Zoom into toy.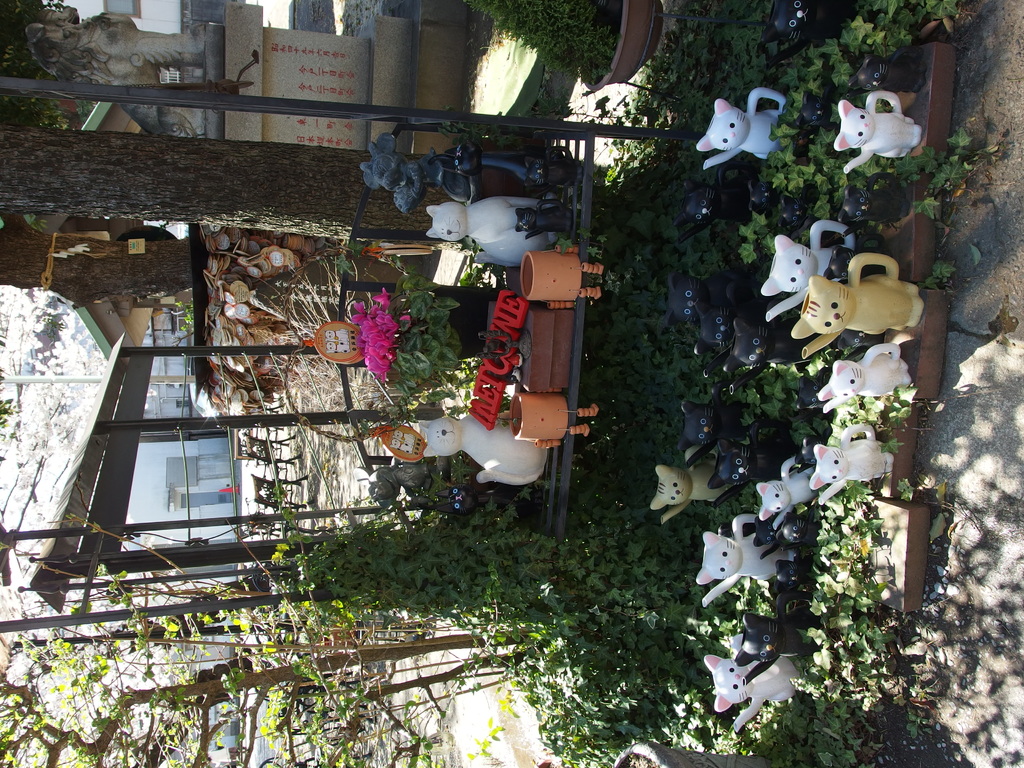
Zoom target: {"left": 719, "top": 296, "right": 817, "bottom": 398}.
